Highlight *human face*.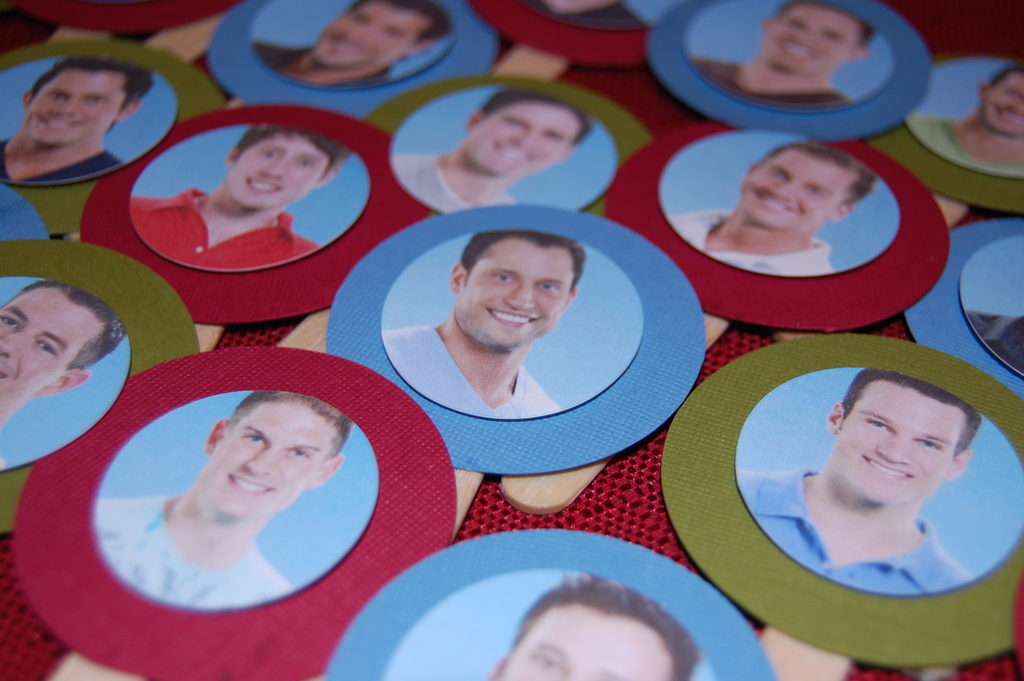
Highlighted region: [left=0, top=284, right=99, bottom=411].
